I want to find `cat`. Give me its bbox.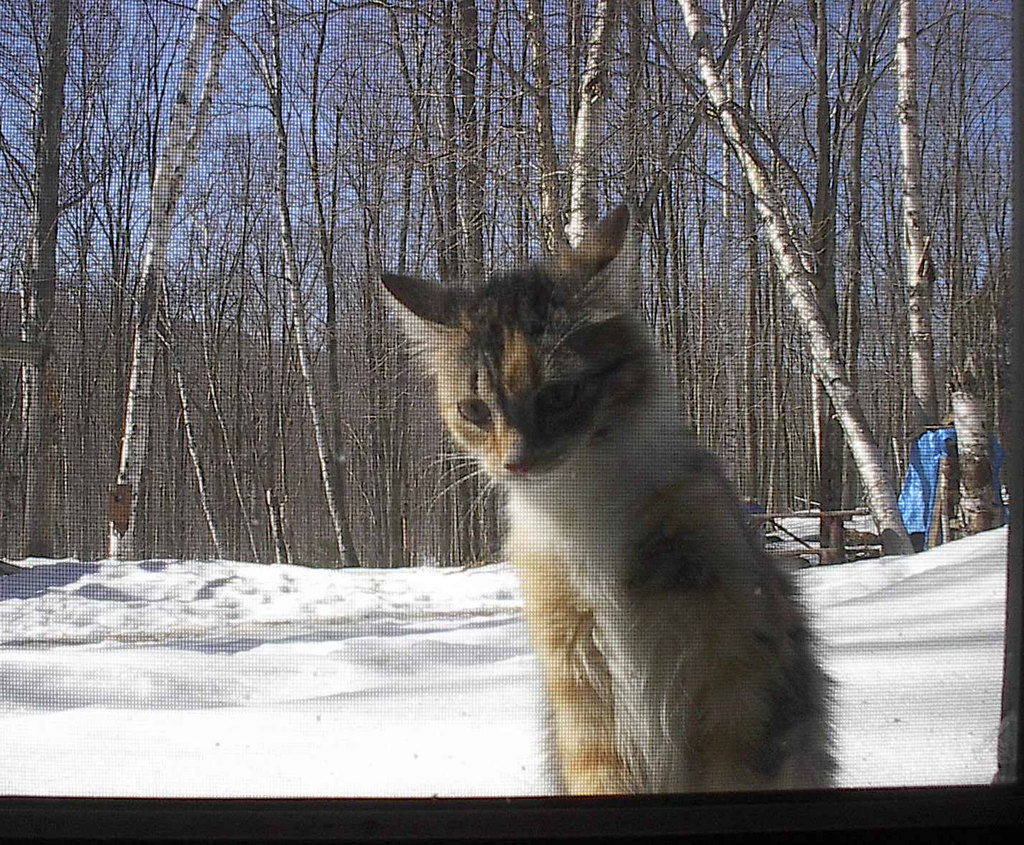
Rect(384, 206, 830, 807).
